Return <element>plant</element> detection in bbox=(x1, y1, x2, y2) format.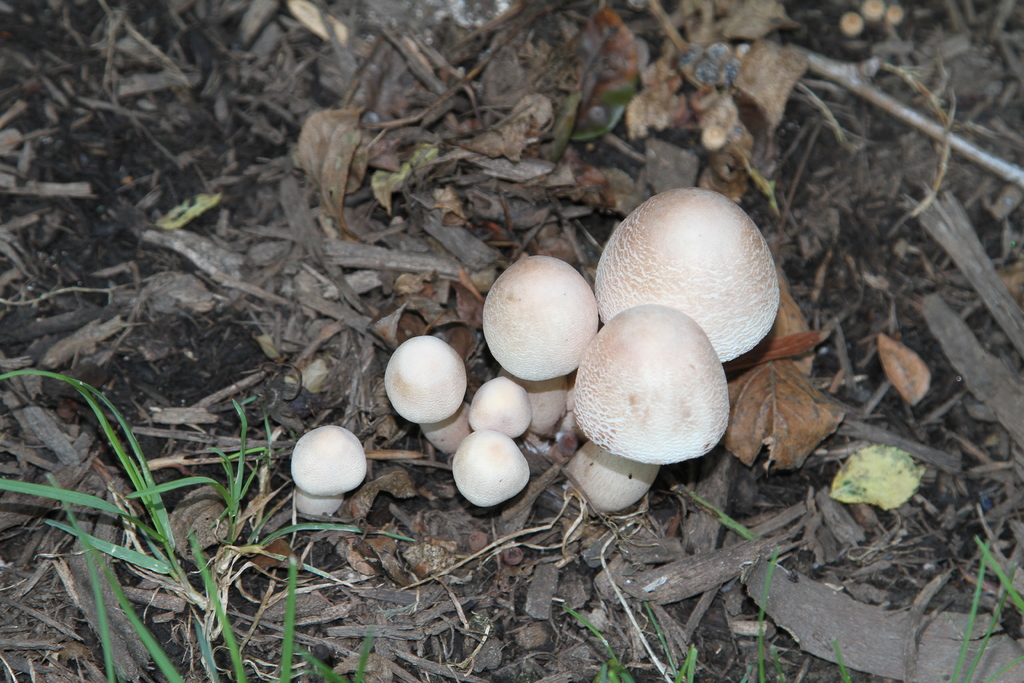
bbox=(736, 543, 806, 682).
